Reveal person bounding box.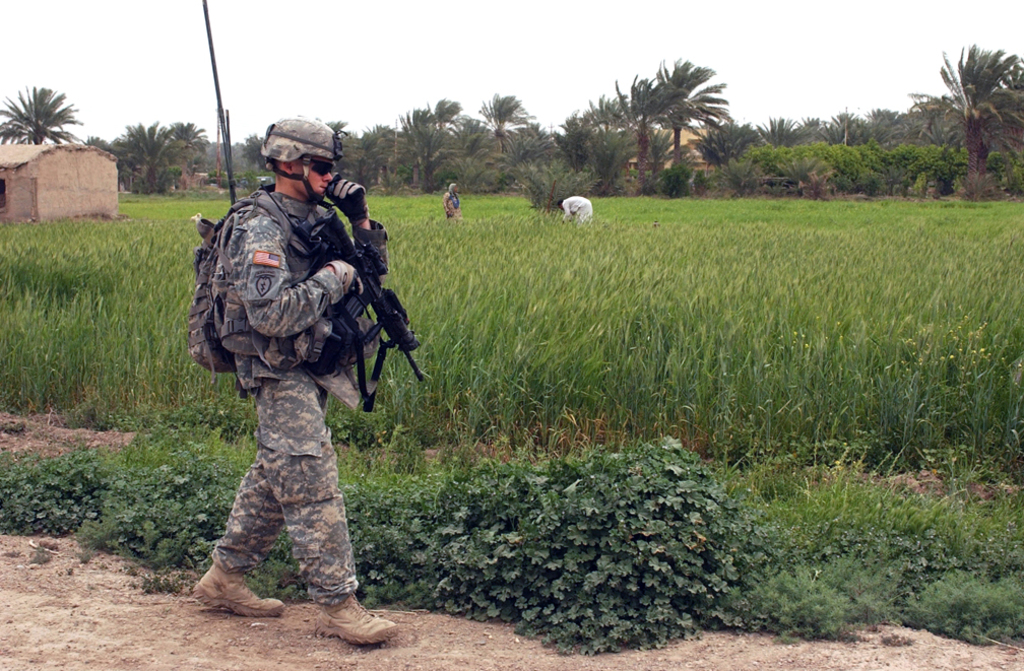
Revealed: Rect(180, 109, 428, 654).
